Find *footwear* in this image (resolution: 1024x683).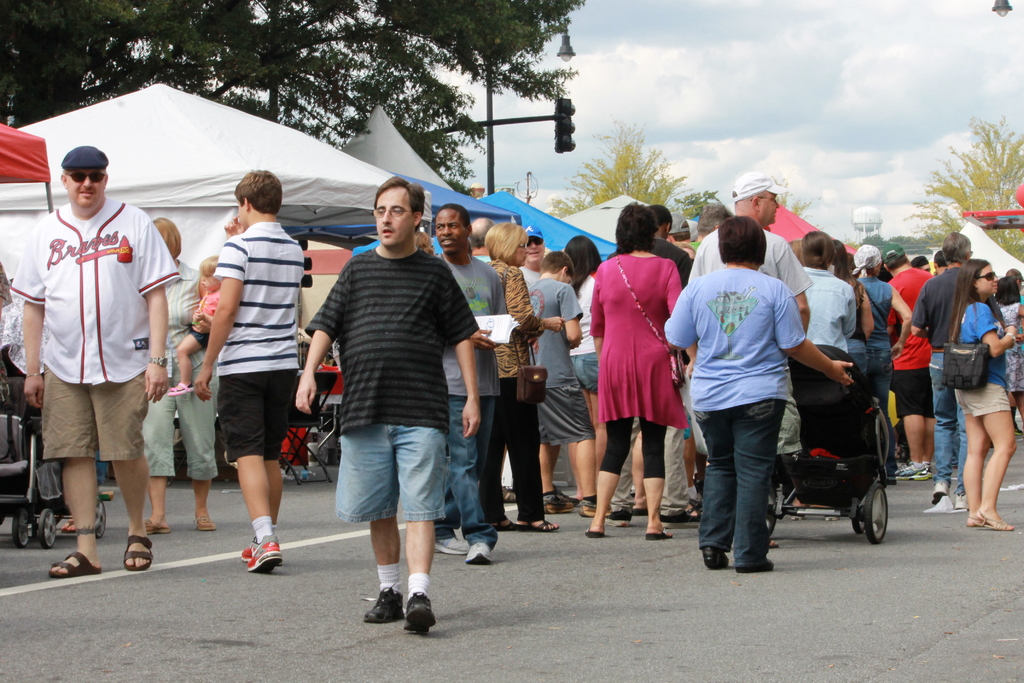
region(195, 512, 215, 529).
